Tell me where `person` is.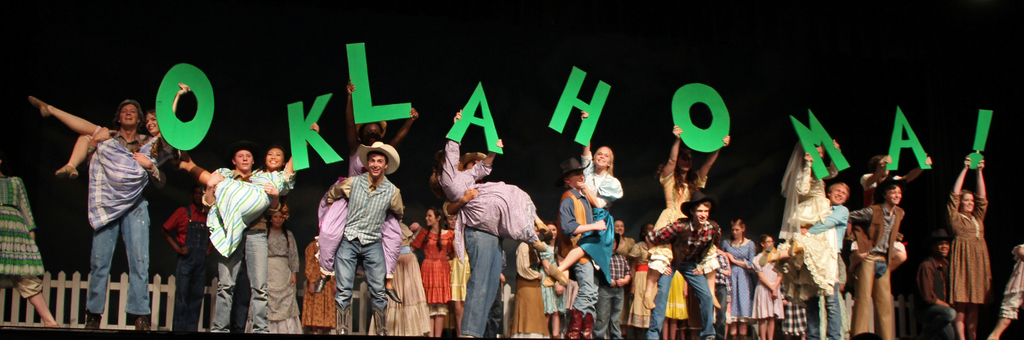
`person` is at [left=991, top=239, right=1023, bottom=338].
